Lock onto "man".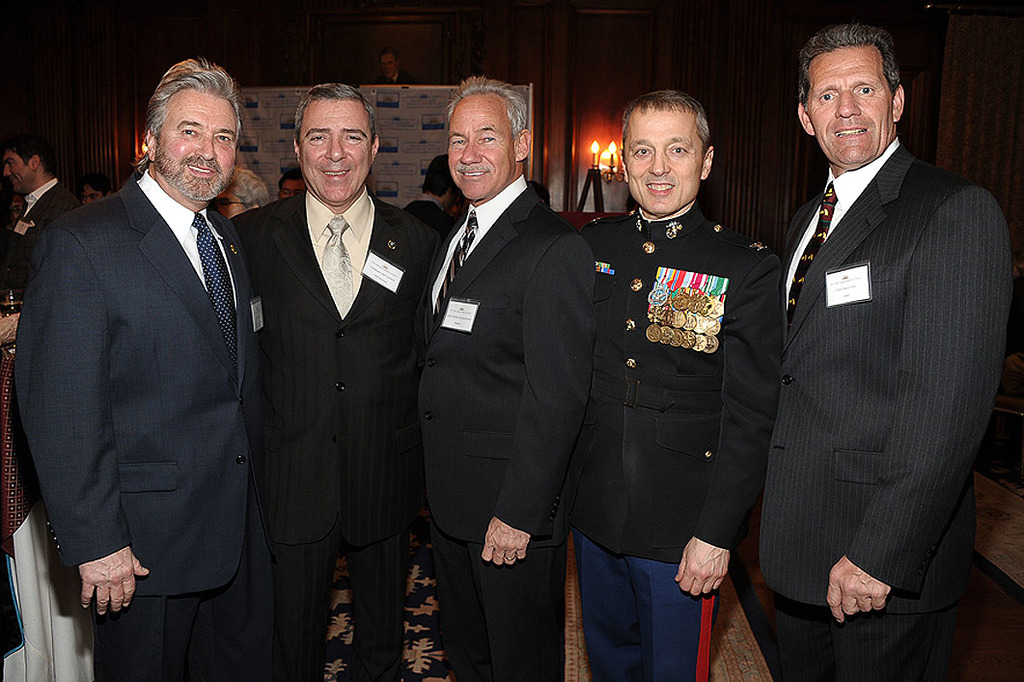
Locked: crop(75, 172, 118, 207).
